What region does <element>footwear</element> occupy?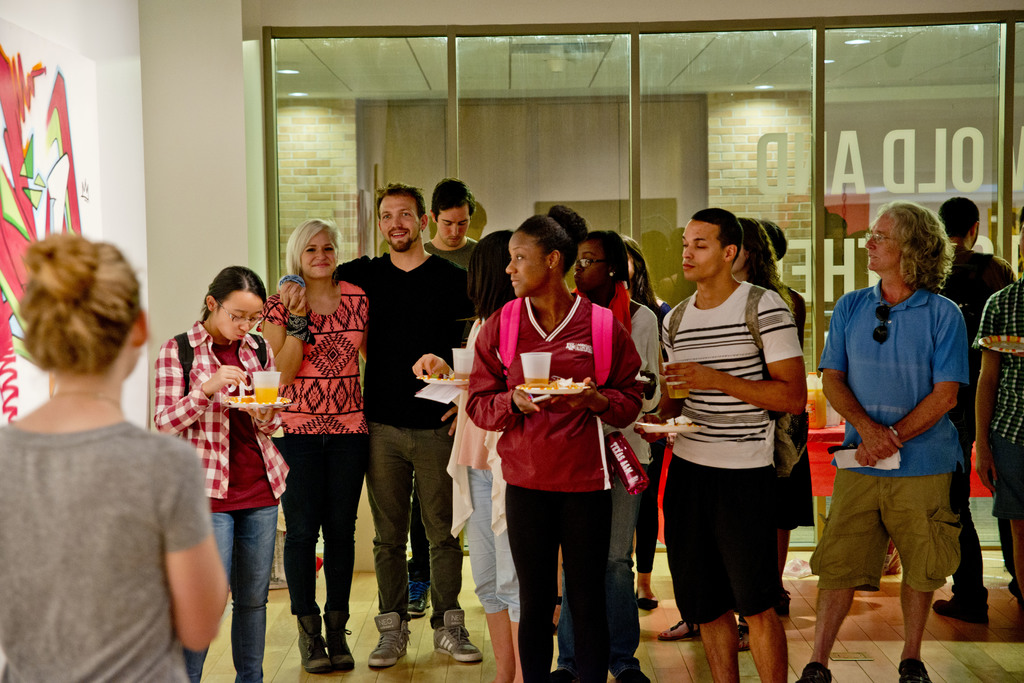
797,663,833,682.
